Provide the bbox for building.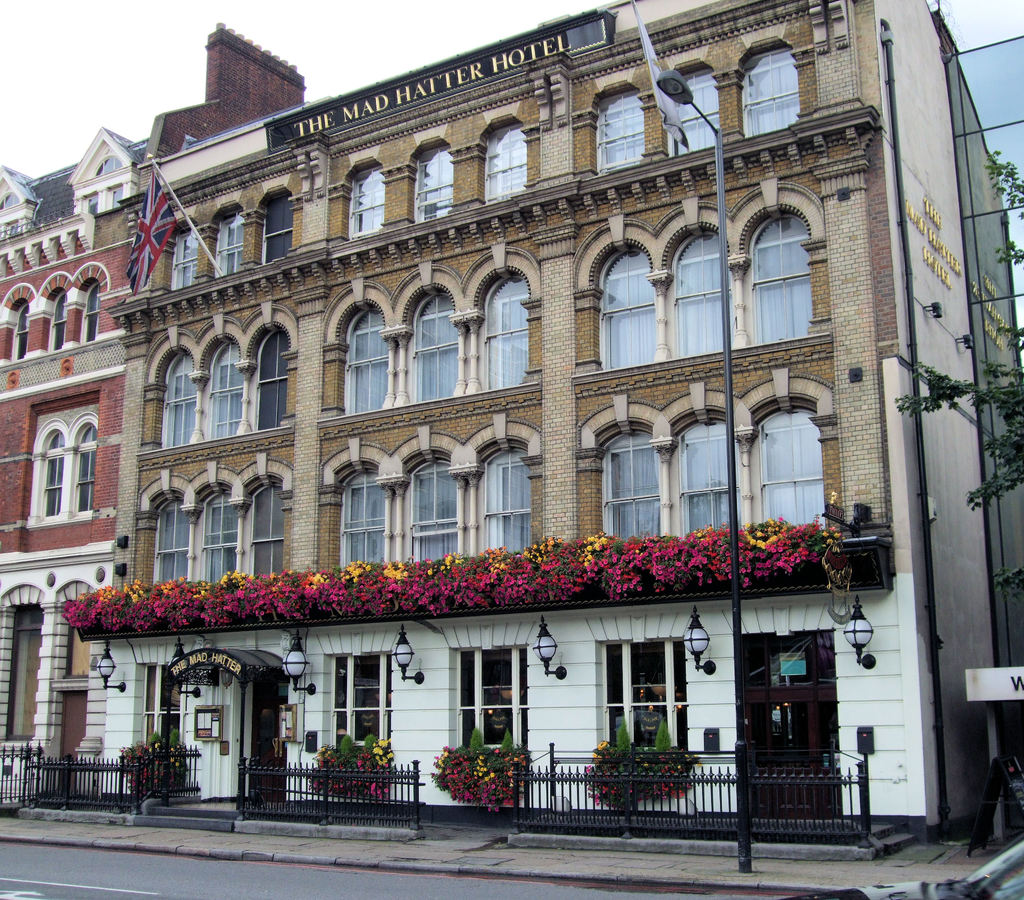
x1=0 y1=24 x2=308 y2=815.
